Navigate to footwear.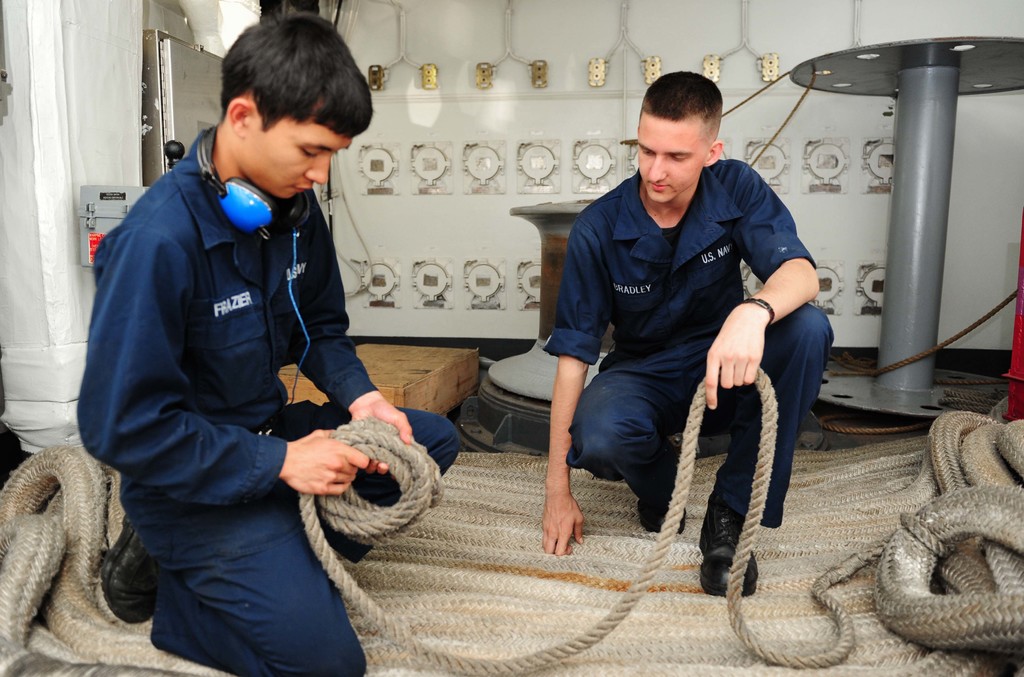
Navigation target: <bbox>697, 511, 760, 607</bbox>.
